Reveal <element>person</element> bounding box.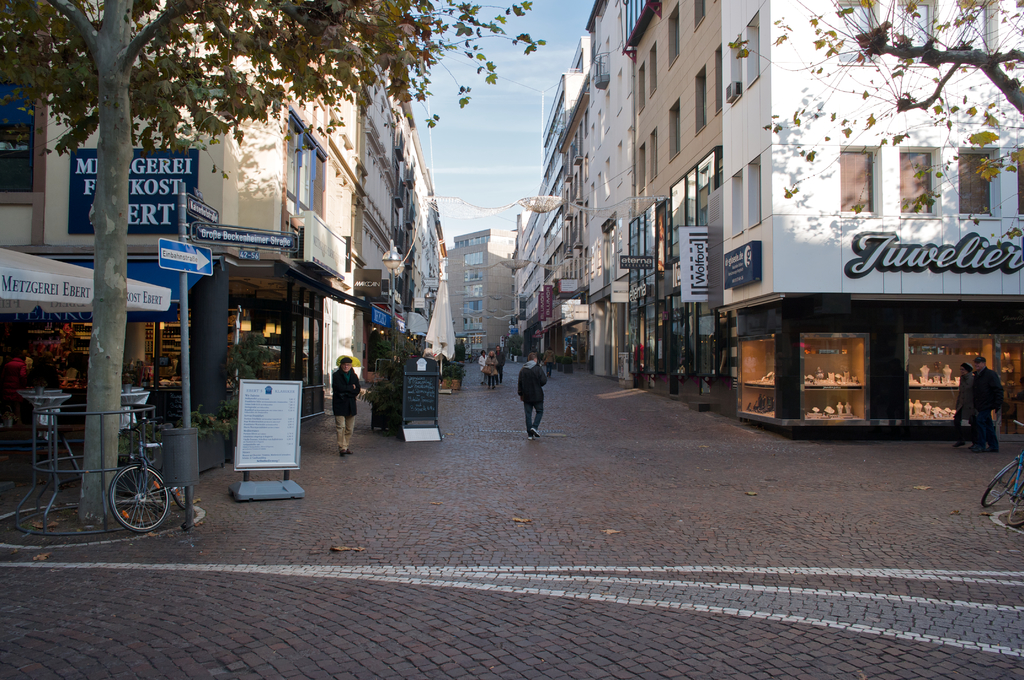
Revealed: <region>970, 357, 999, 451</region>.
